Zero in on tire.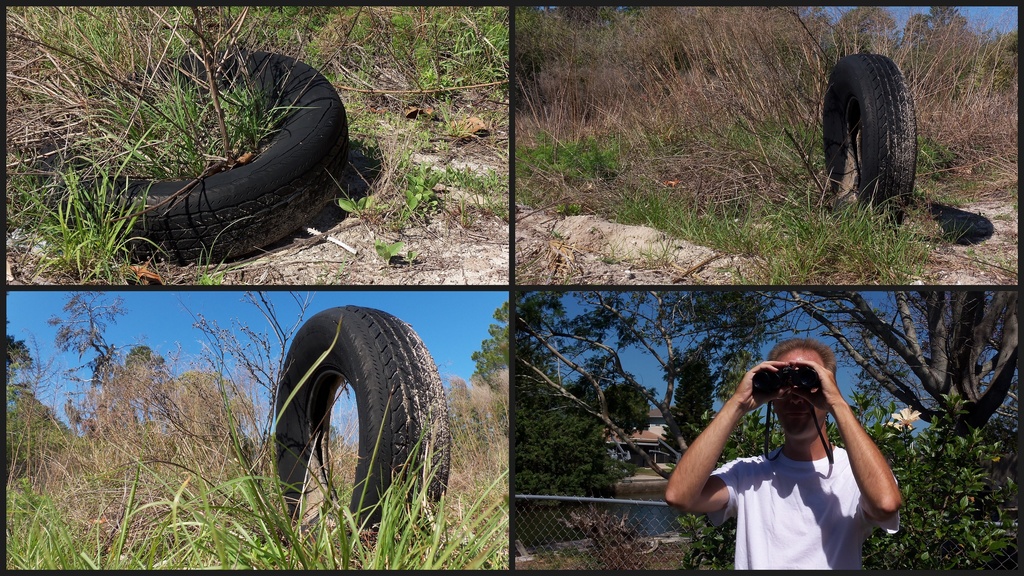
Zeroed in: bbox=(32, 50, 348, 262).
